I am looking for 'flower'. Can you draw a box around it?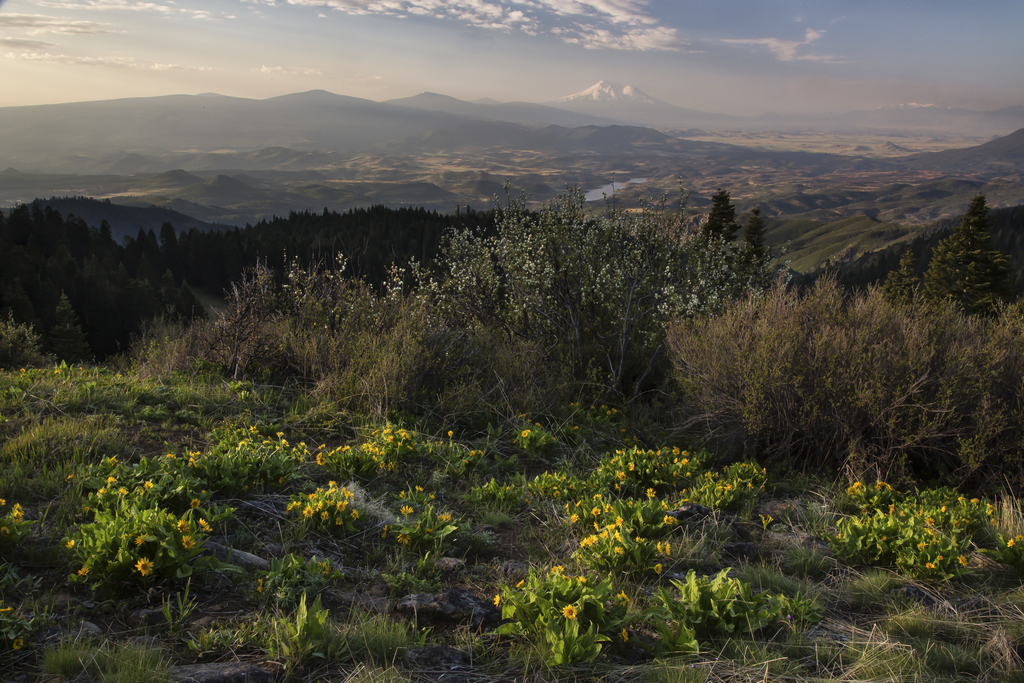
Sure, the bounding box is region(559, 603, 577, 623).
